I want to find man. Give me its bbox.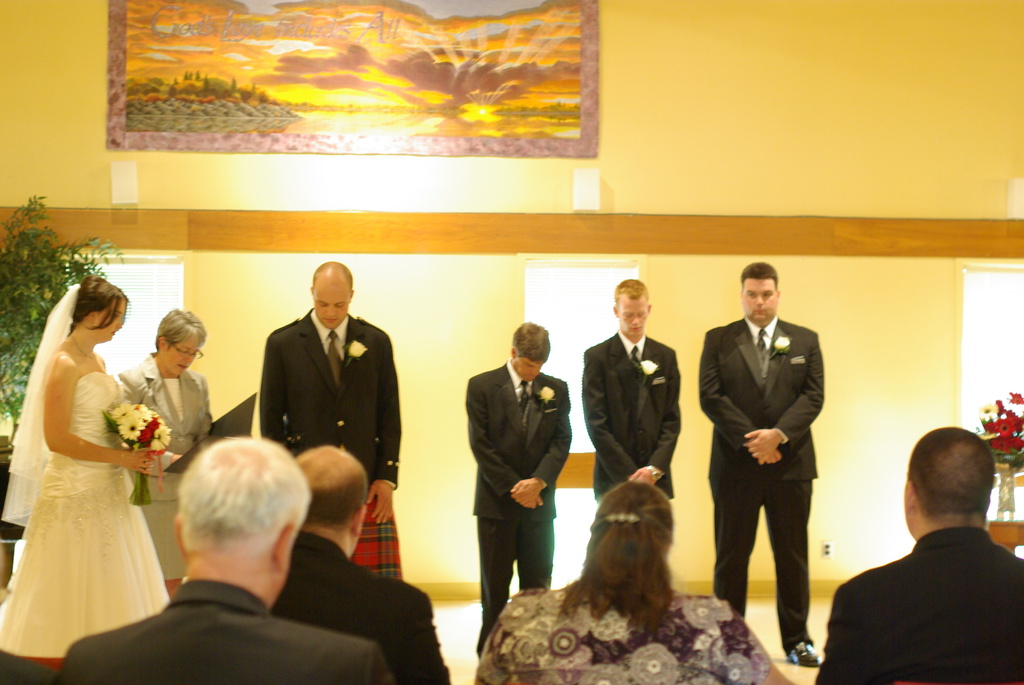
464:319:575:658.
